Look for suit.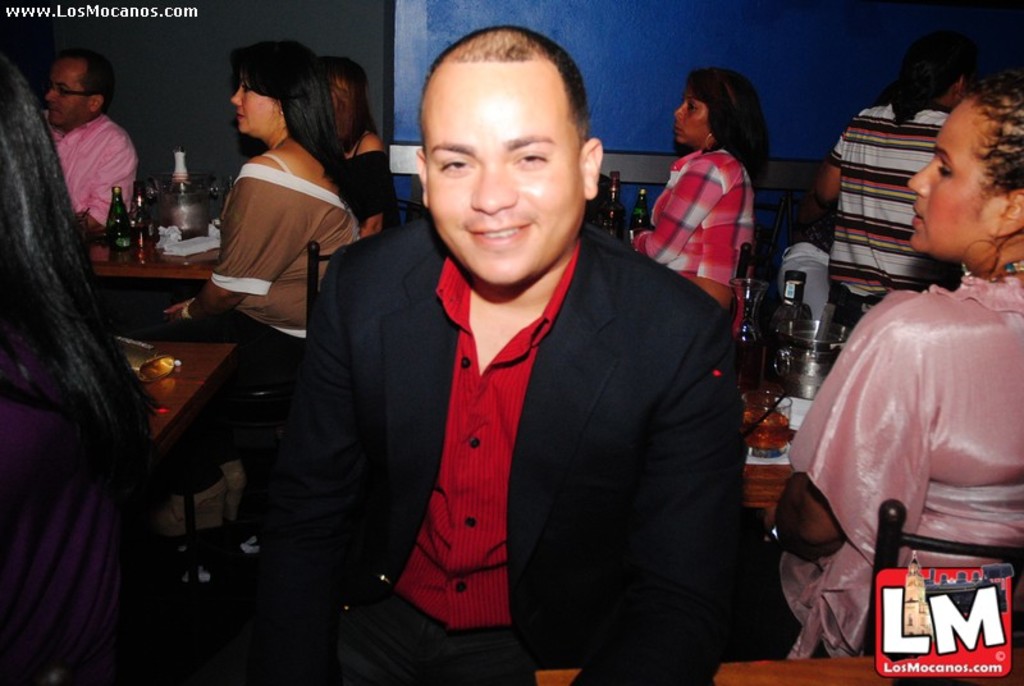
Found: select_region(264, 191, 721, 637).
